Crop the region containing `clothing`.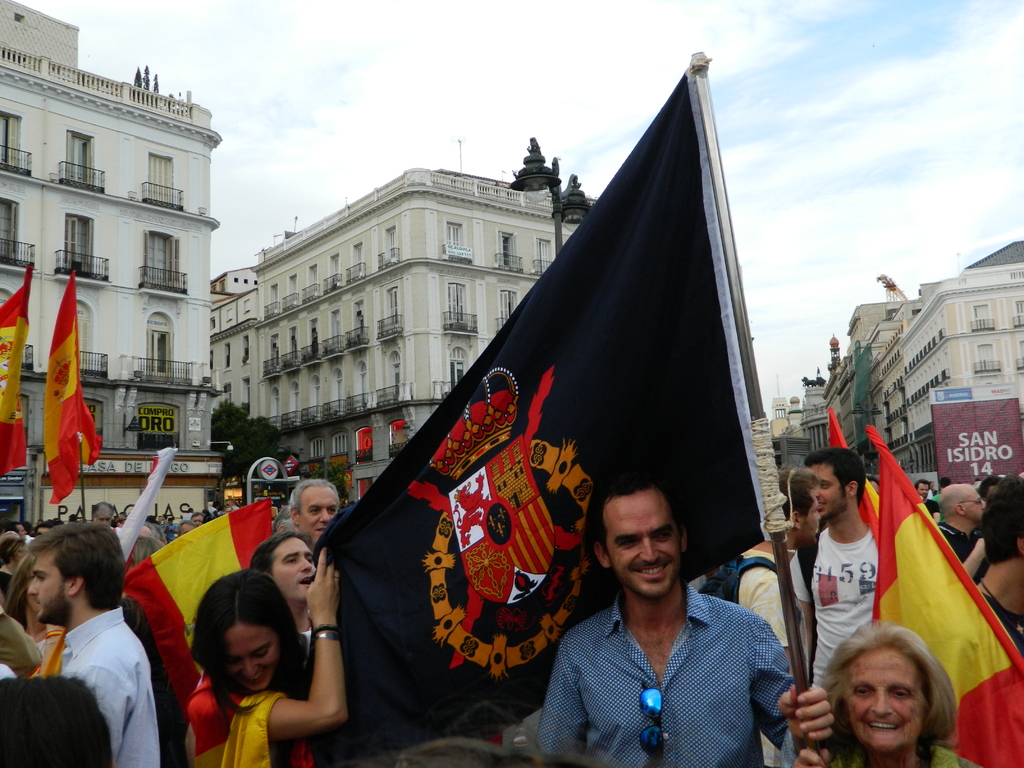
Crop region: (714,538,812,761).
